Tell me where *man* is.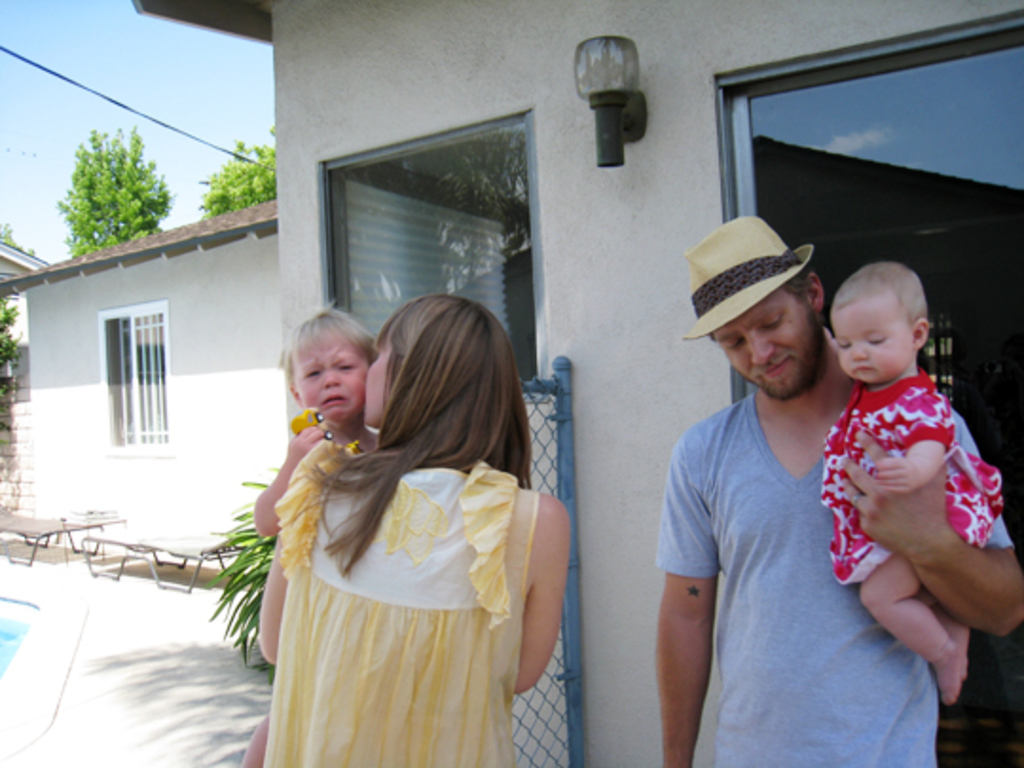
*man* is at <box>645,212,1022,766</box>.
